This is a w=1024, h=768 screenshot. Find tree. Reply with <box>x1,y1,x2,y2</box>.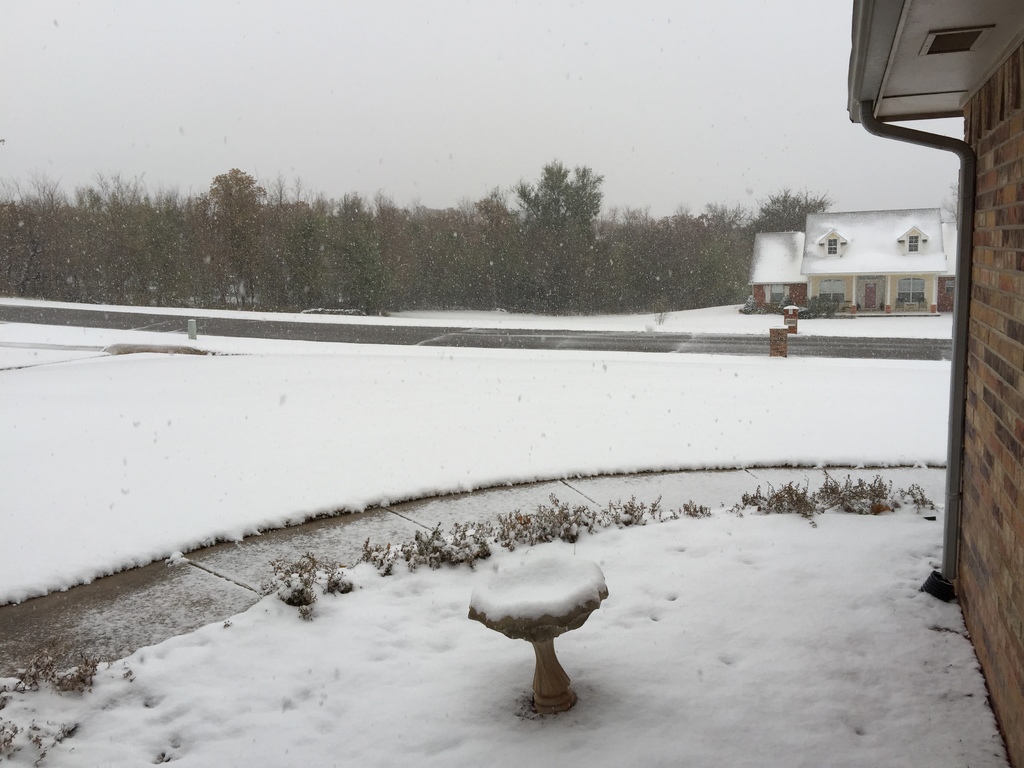
<box>508,150,612,259</box>.
